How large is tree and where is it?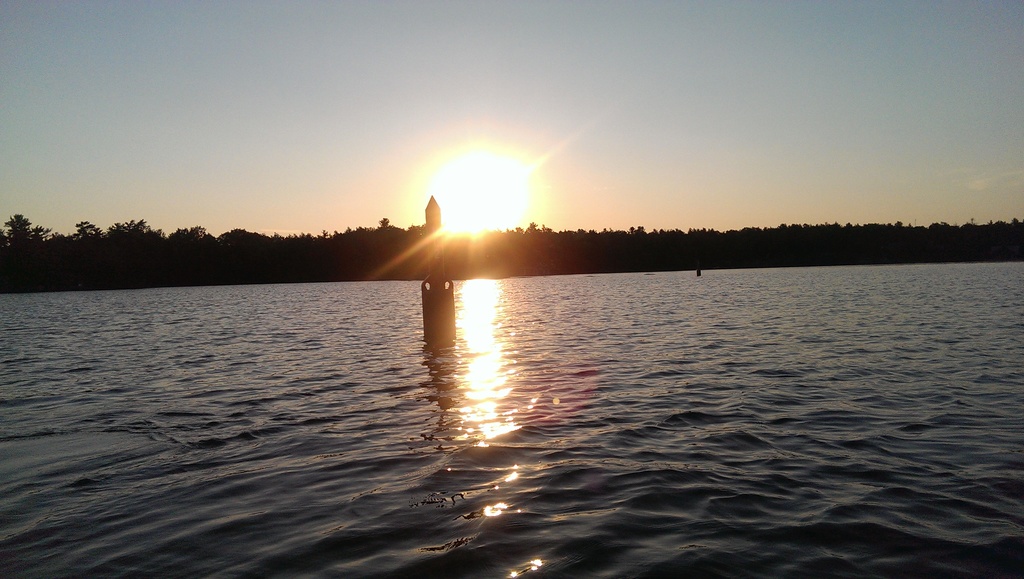
Bounding box: l=457, t=228, r=519, b=249.
